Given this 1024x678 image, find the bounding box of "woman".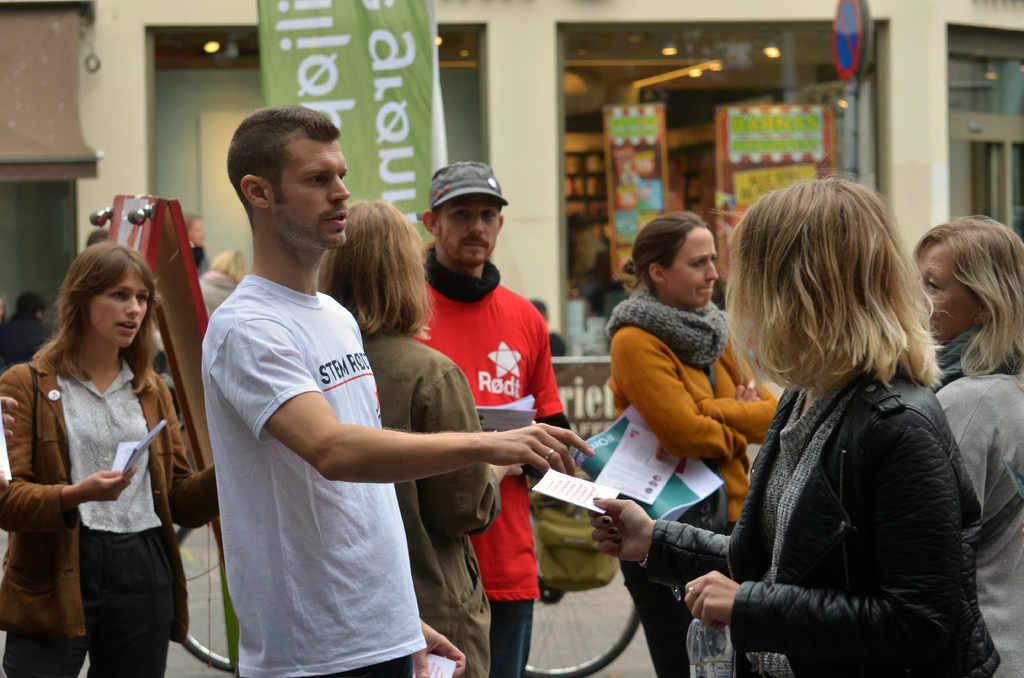
601, 210, 783, 677.
